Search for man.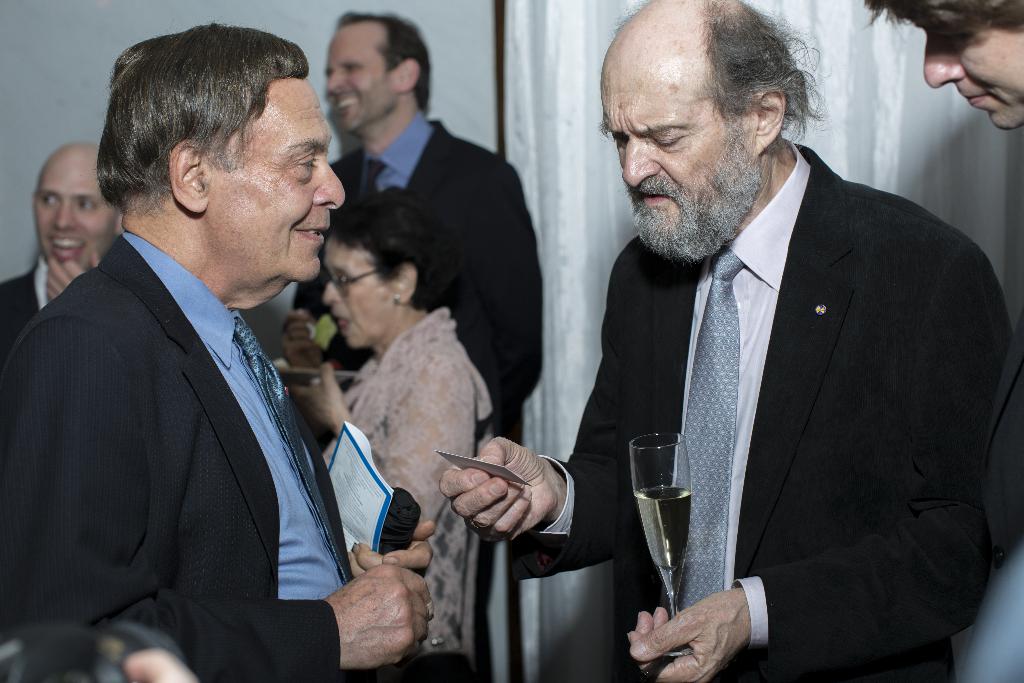
Found at crop(270, 7, 547, 565).
